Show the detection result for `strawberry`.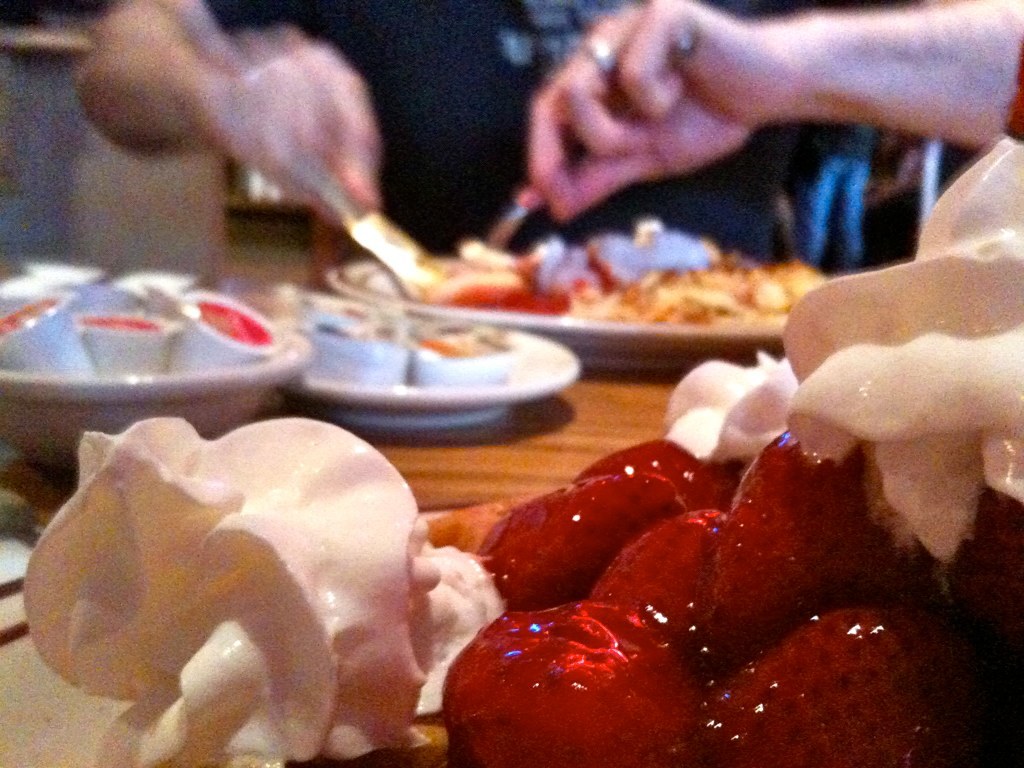
{"left": 566, "top": 442, "right": 712, "bottom": 509}.
